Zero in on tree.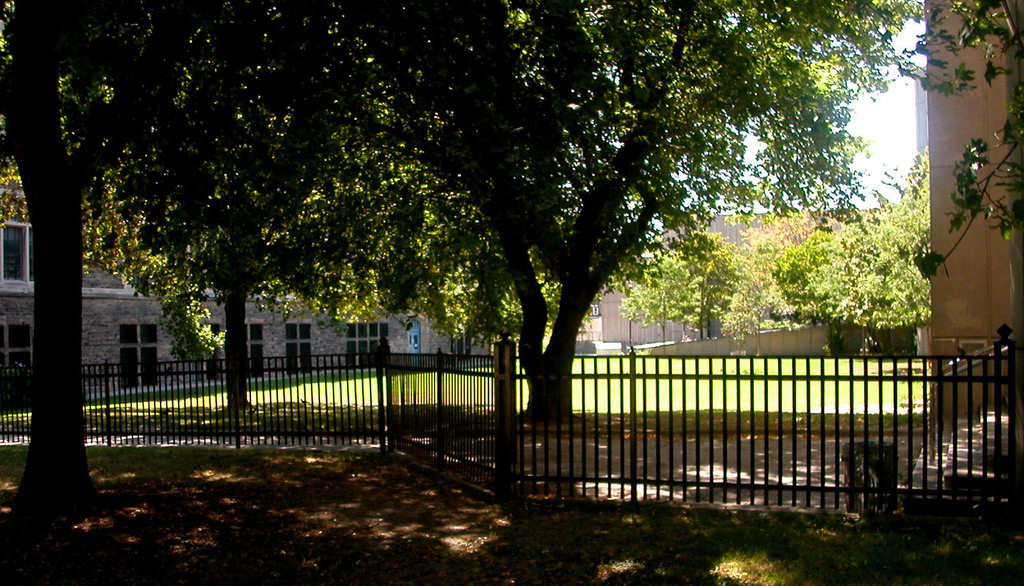
Zeroed in: (left=852, top=8, right=1023, bottom=423).
